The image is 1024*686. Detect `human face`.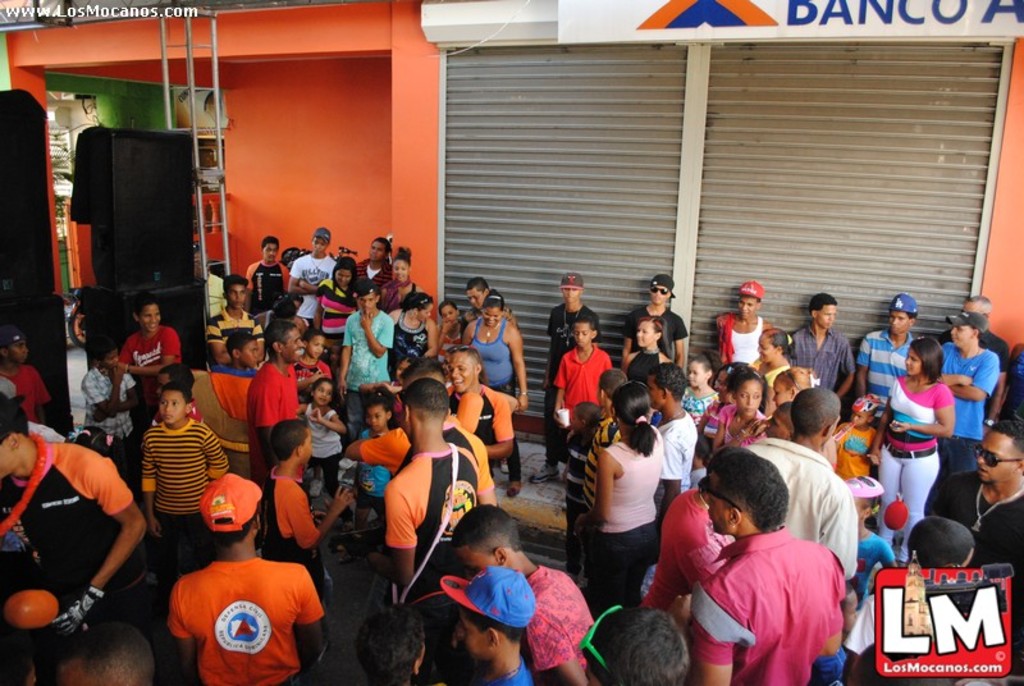
Detection: 369,407,392,429.
